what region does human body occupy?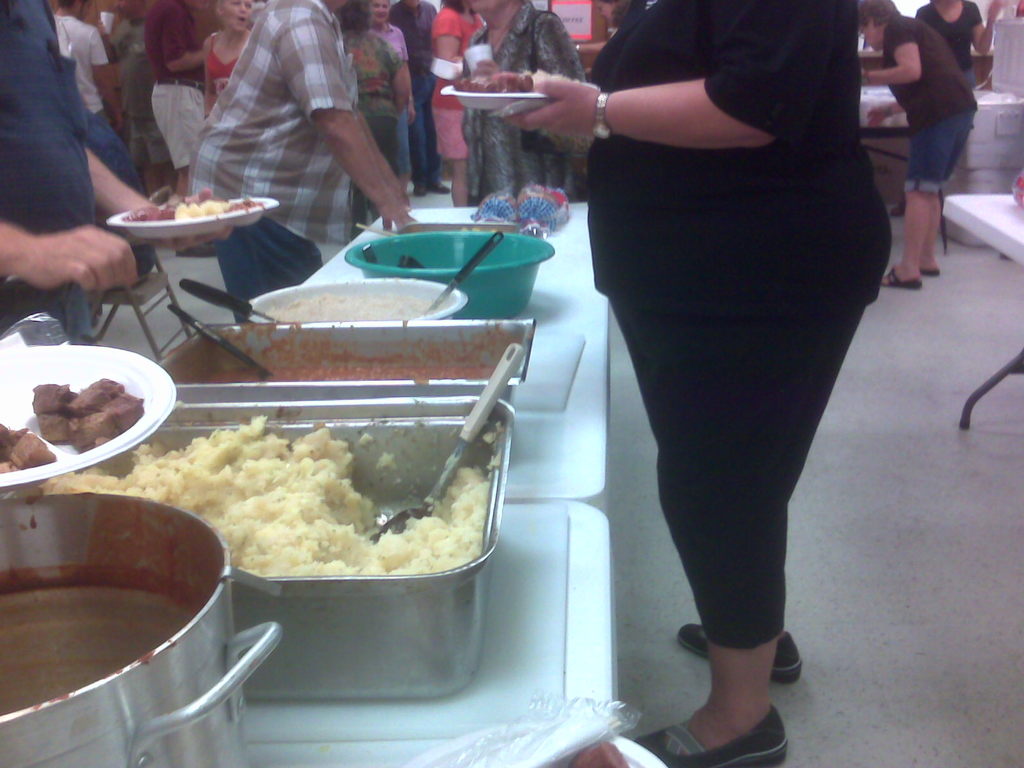
BBox(55, 15, 124, 129).
